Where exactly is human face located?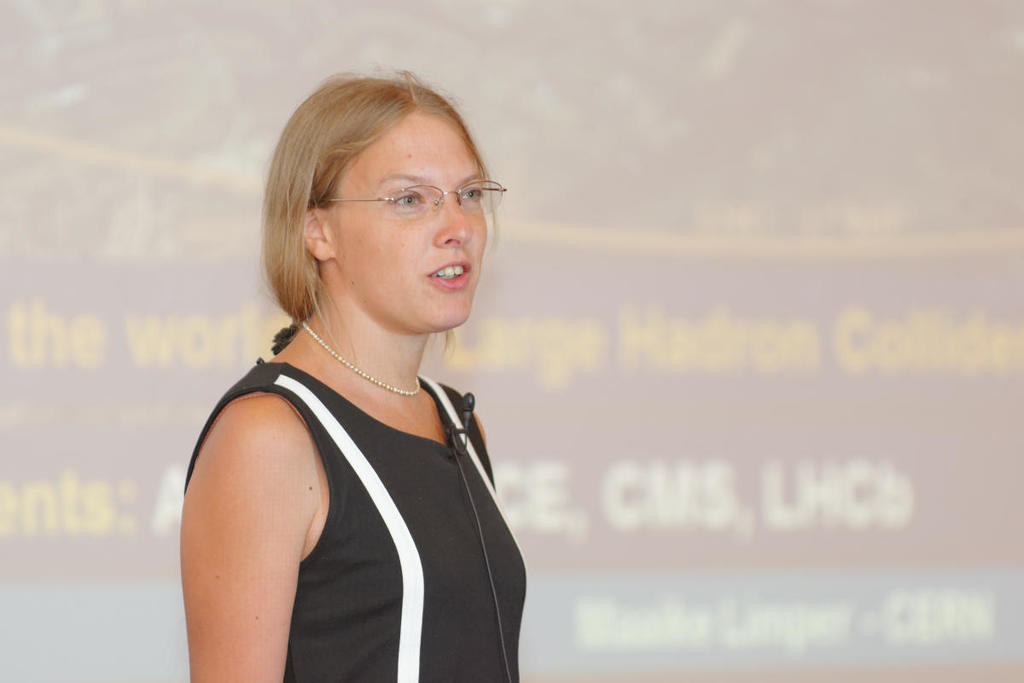
Its bounding box is 329:111:491:329.
